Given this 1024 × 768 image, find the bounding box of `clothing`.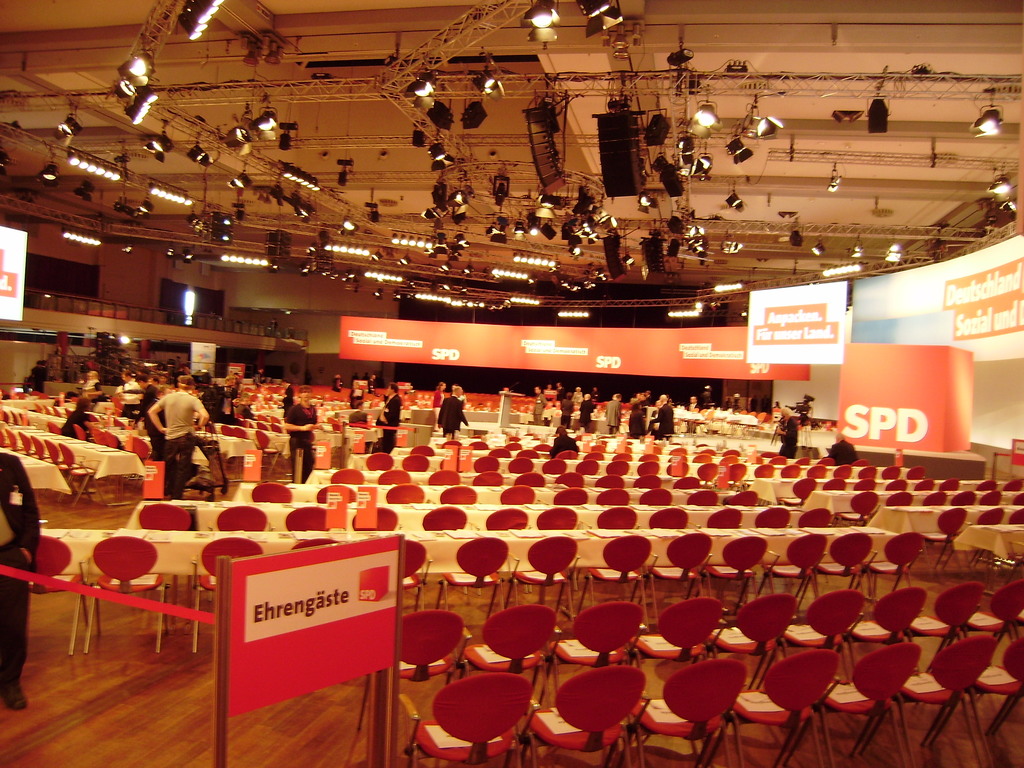
x1=547, y1=438, x2=584, y2=466.
